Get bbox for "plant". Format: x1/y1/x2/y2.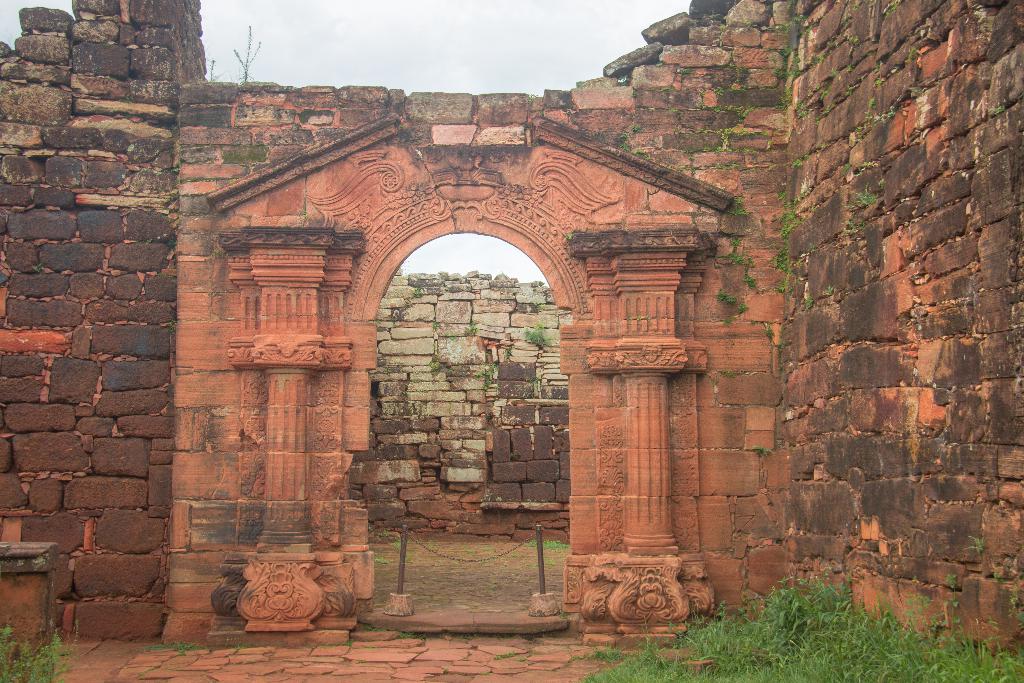
736/105/751/121.
